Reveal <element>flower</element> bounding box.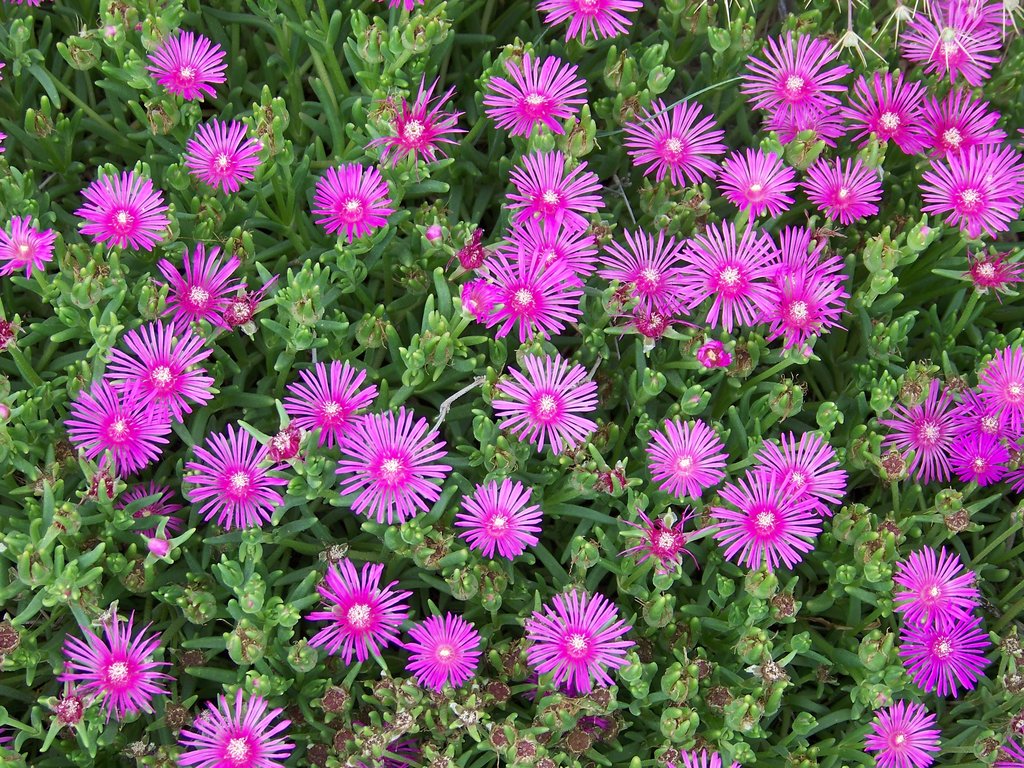
Revealed: bbox=(623, 93, 734, 175).
